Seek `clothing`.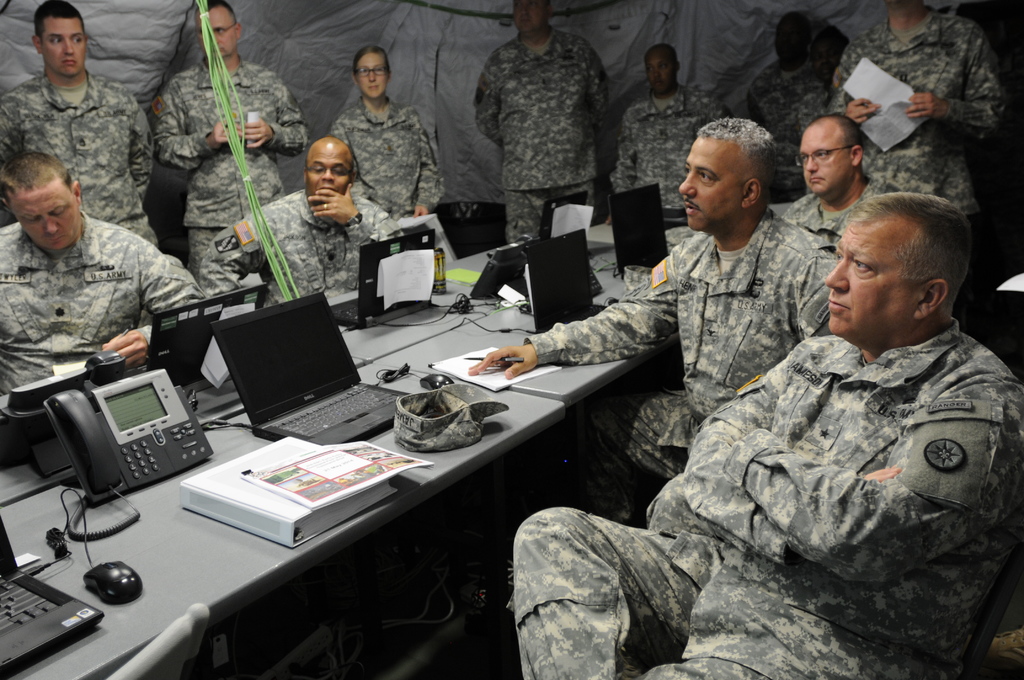
[642,316,1023,679].
